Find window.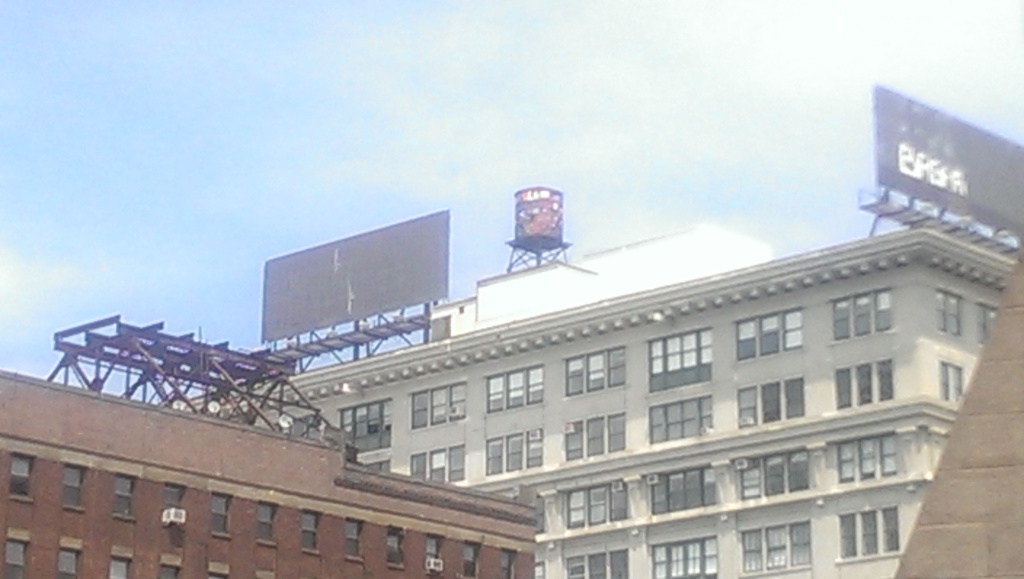
[left=406, top=442, right=469, bottom=478].
